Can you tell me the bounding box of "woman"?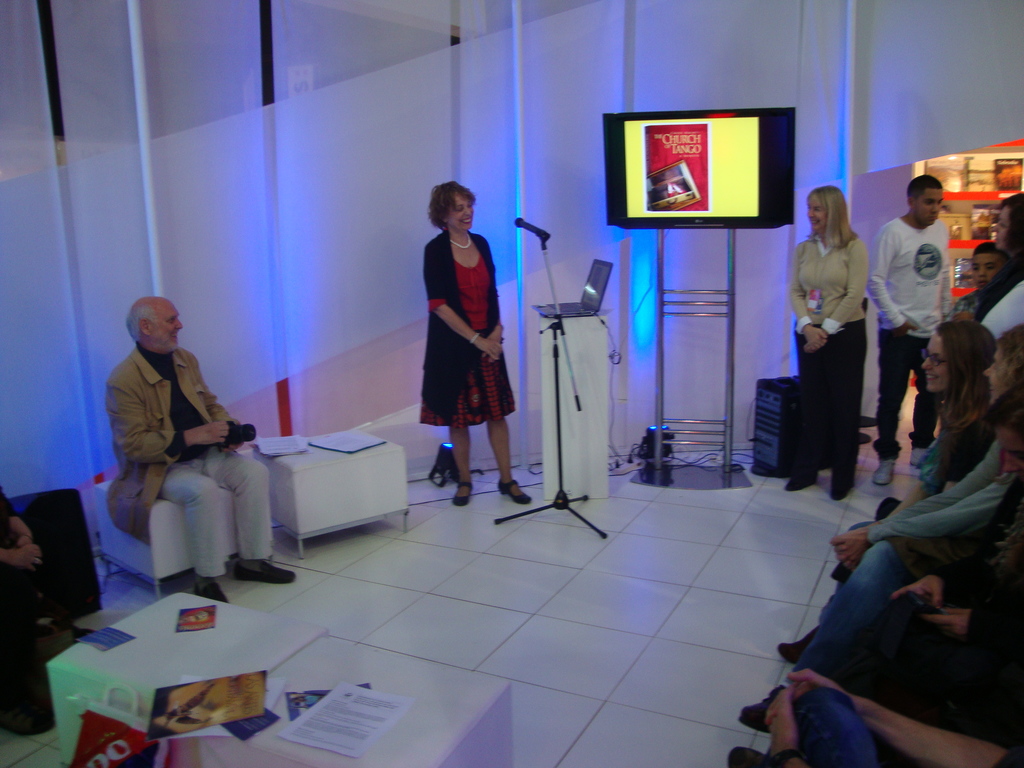
759,324,1023,669.
